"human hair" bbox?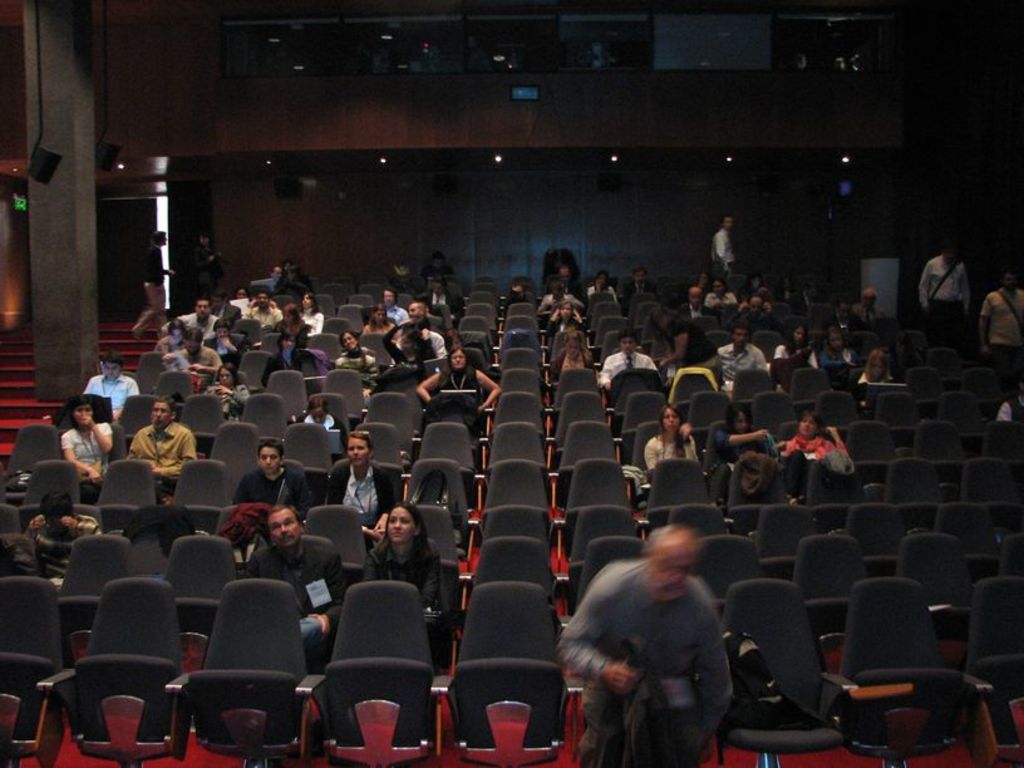
select_region(562, 326, 591, 361)
